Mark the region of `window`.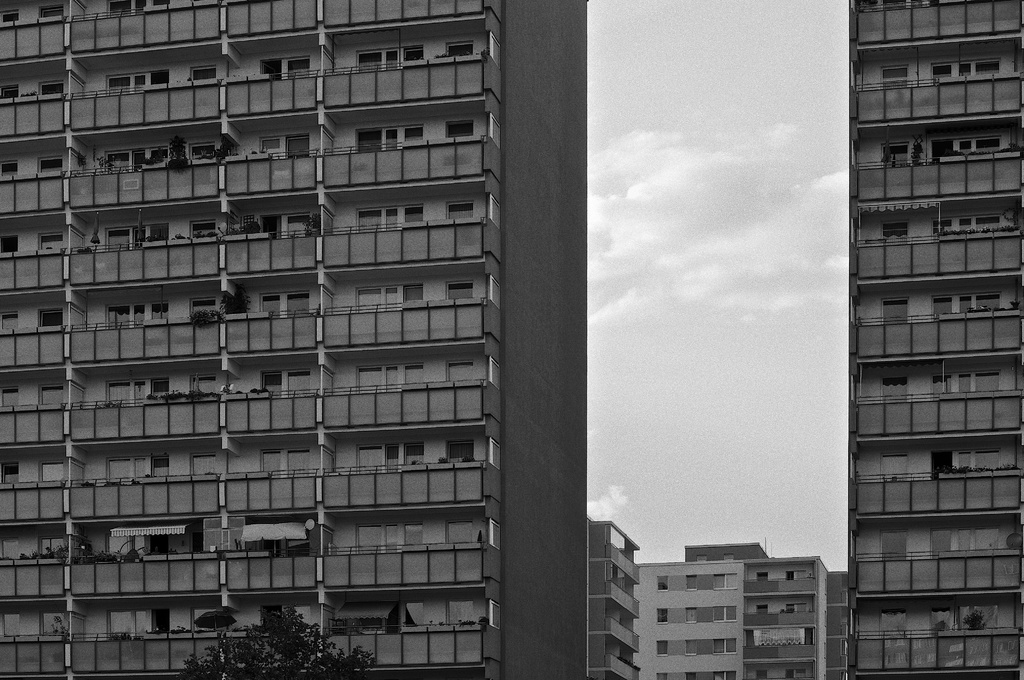
Region: (left=37, top=538, right=66, bottom=562).
